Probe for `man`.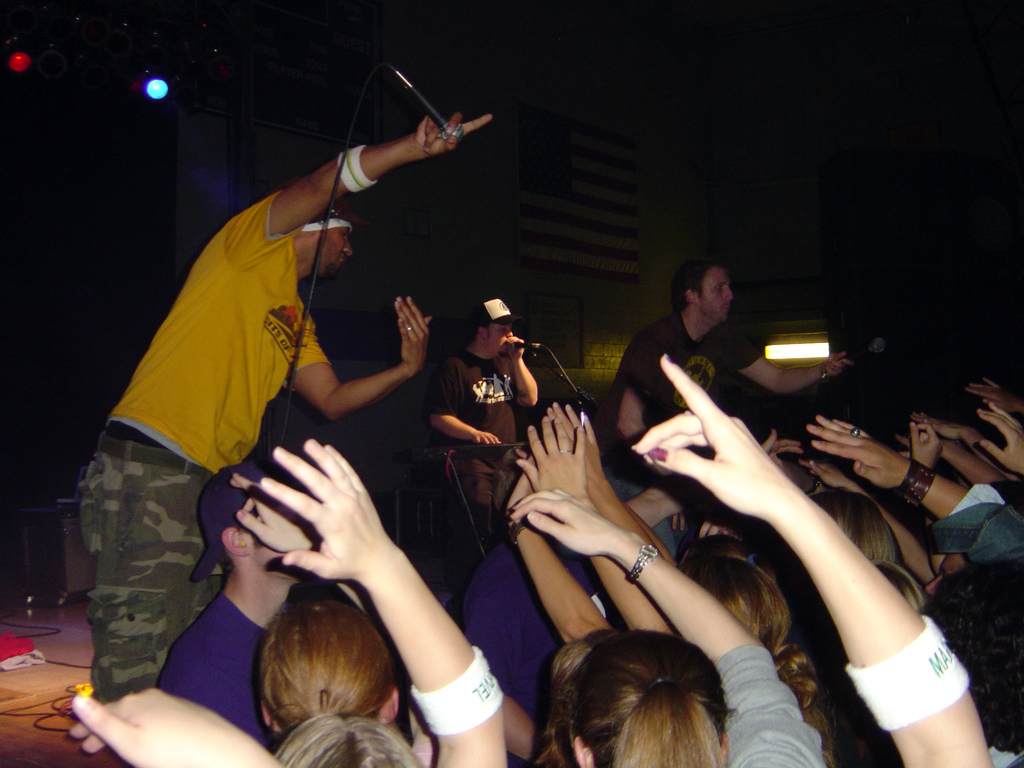
Probe result: [608, 264, 831, 479].
